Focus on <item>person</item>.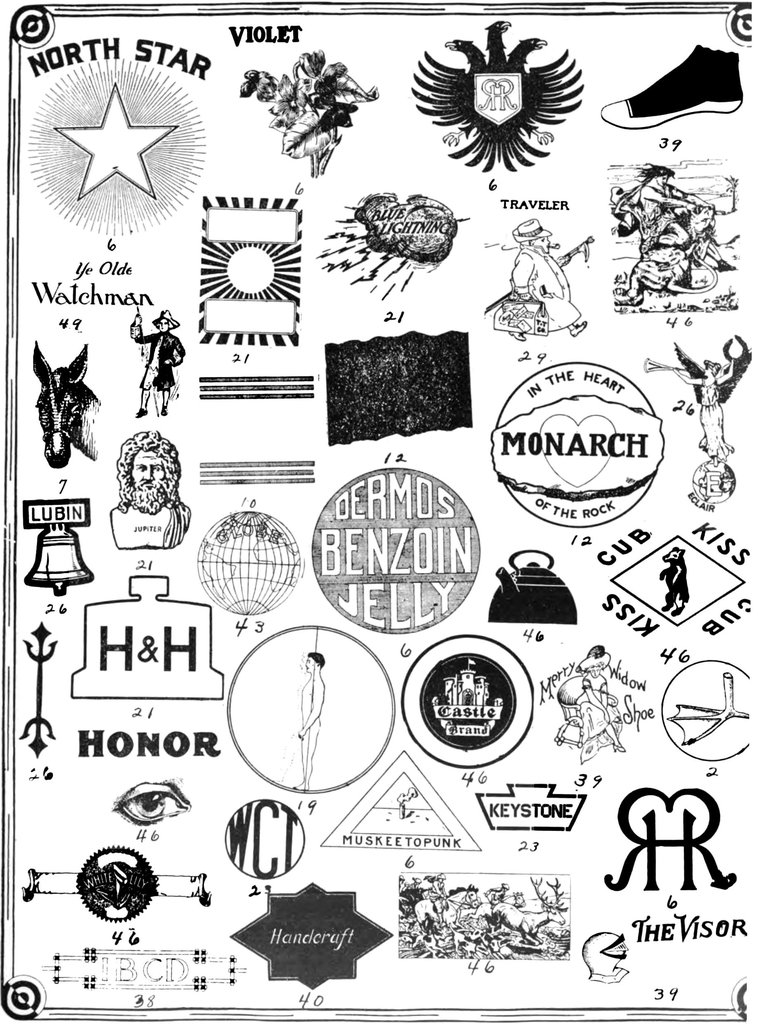
Focused at [636, 160, 704, 257].
